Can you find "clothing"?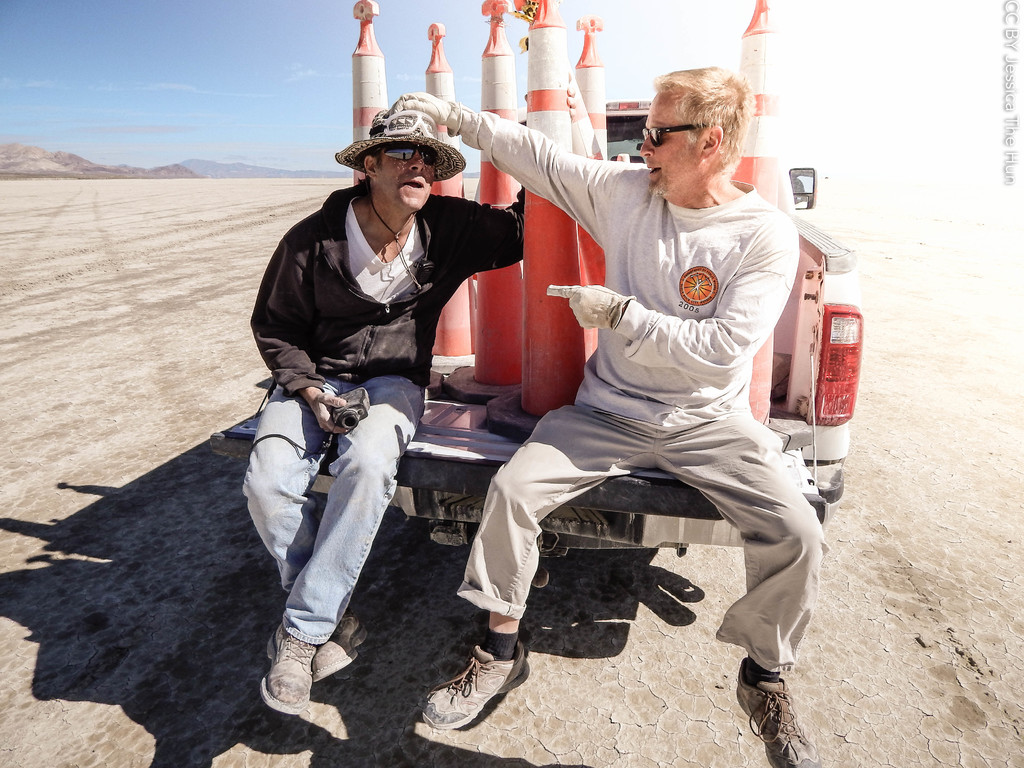
Yes, bounding box: box=[484, 109, 828, 679].
